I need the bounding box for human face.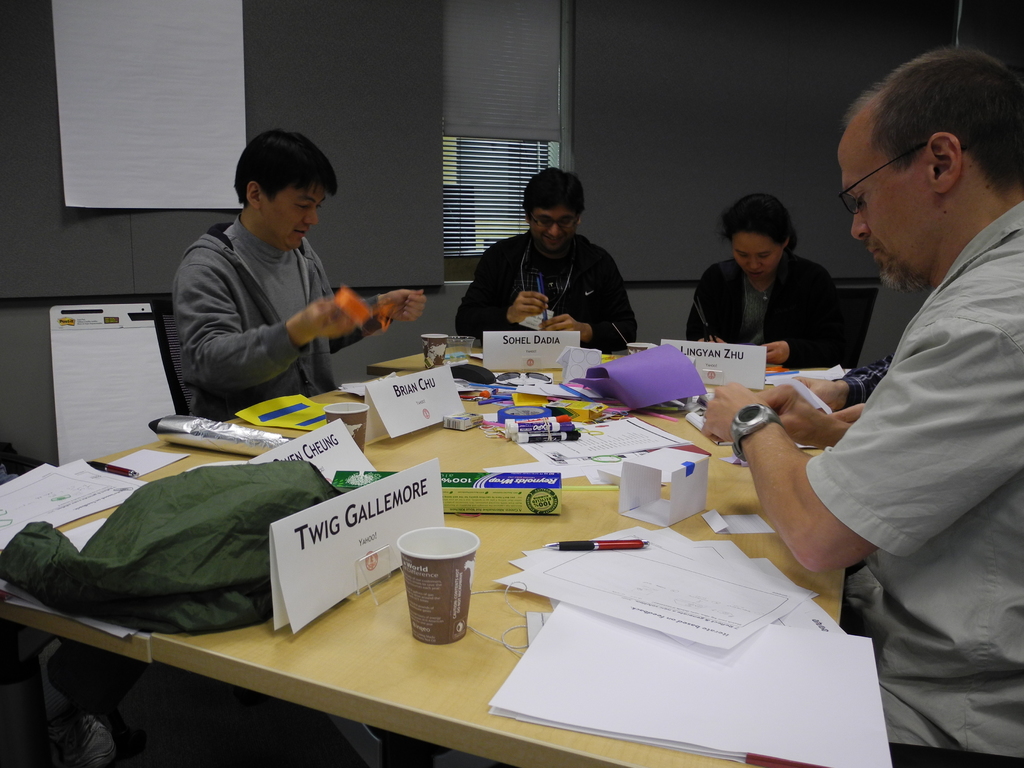
Here it is: rect(528, 205, 577, 257).
